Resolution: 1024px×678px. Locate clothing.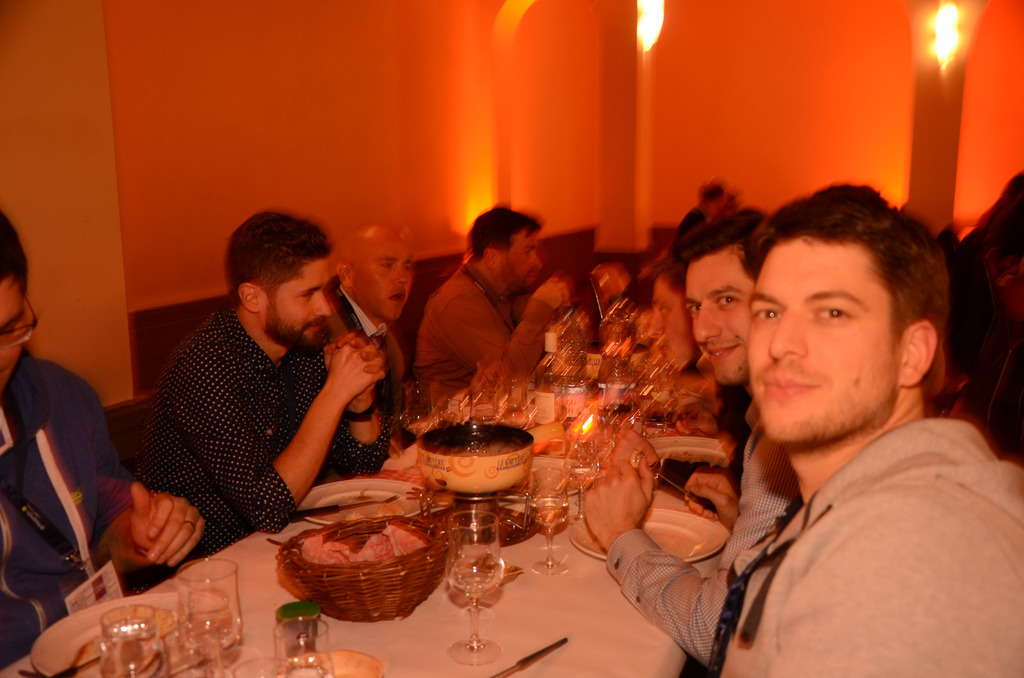
bbox(408, 258, 547, 445).
